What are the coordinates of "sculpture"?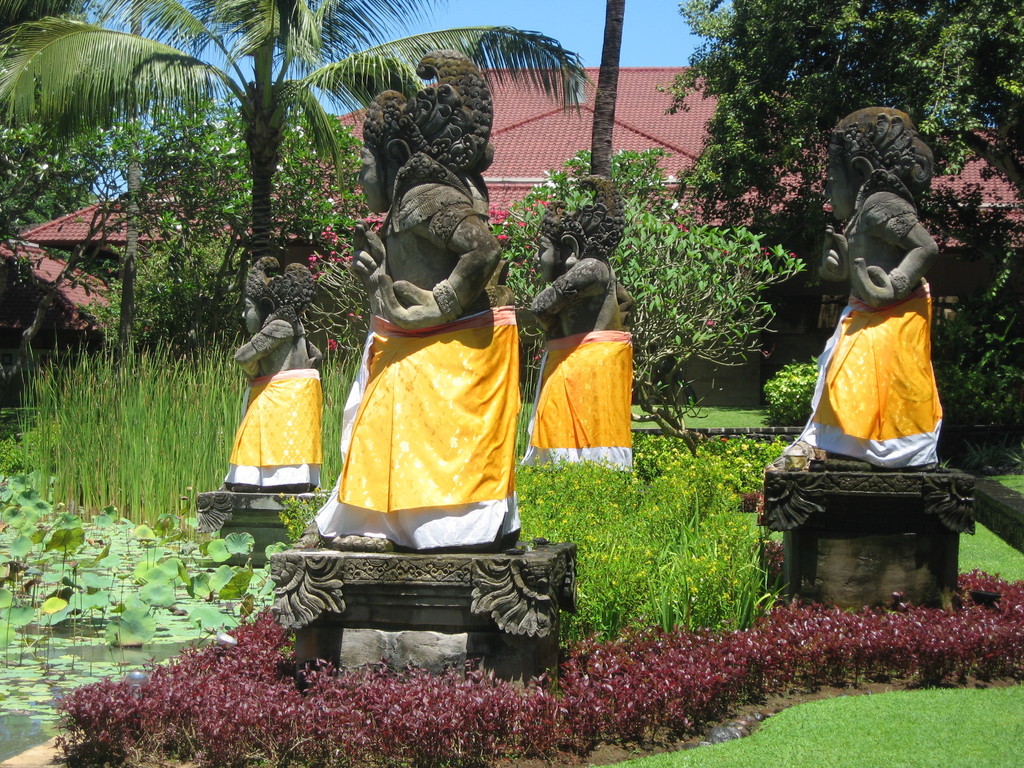
205:248:331:500.
